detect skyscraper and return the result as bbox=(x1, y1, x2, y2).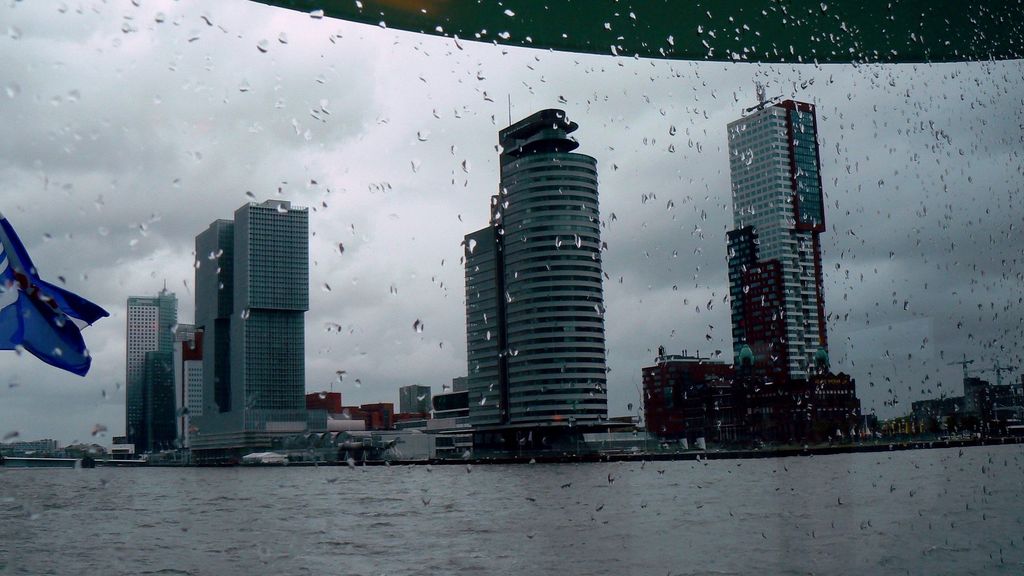
bbox=(723, 99, 824, 383).
